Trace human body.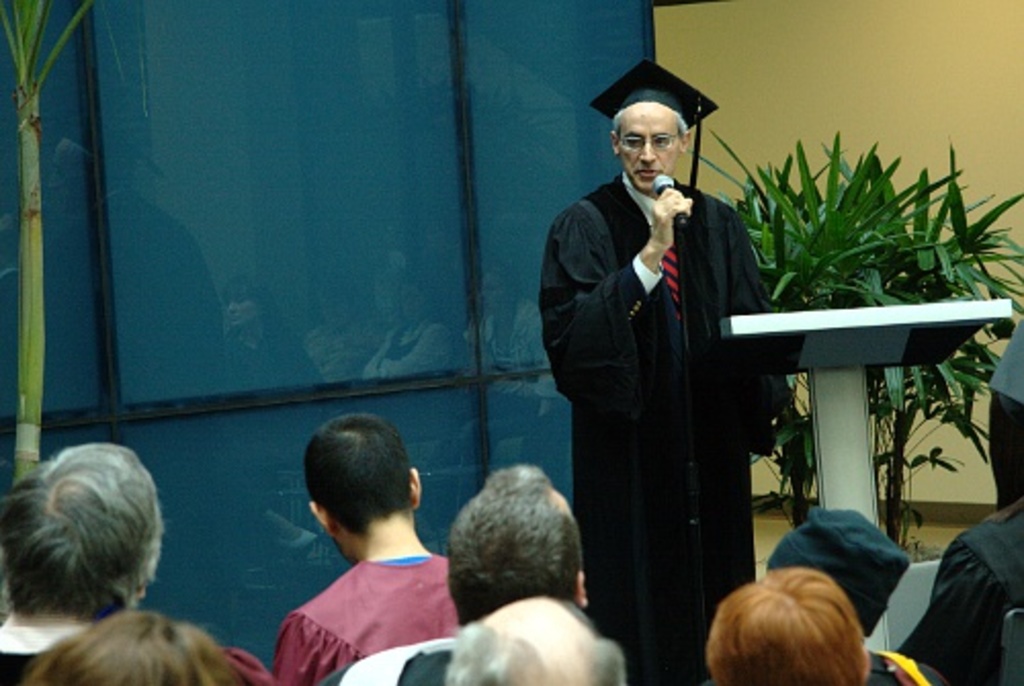
Traced to l=444, t=592, r=625, b=684.
